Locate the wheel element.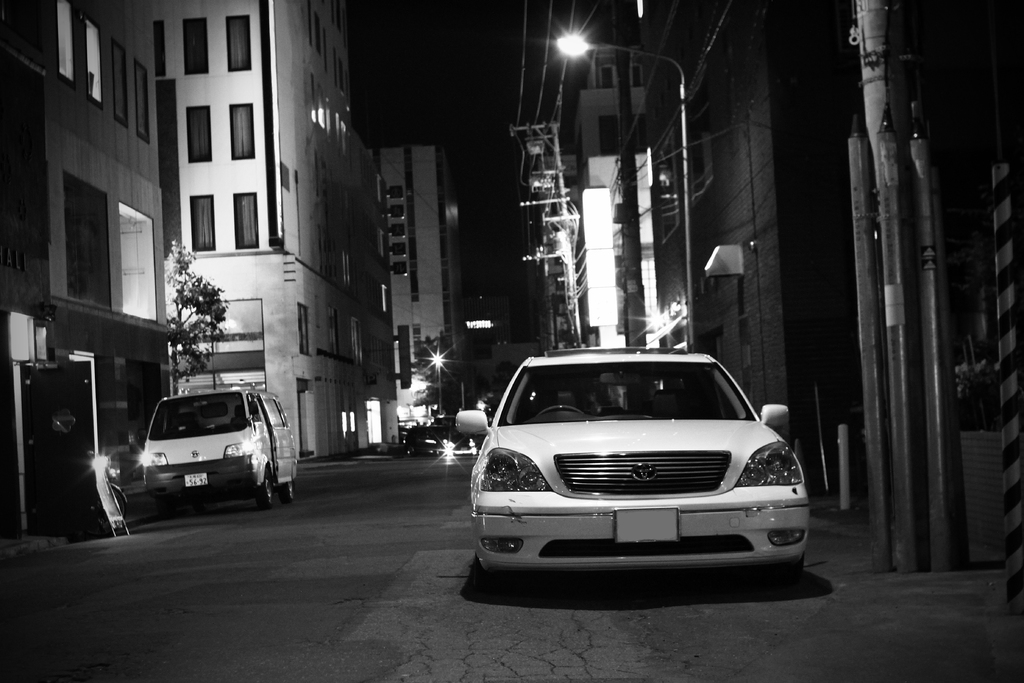
Element bbox: <bbox>281, 478, 298, 496</bbox>.
